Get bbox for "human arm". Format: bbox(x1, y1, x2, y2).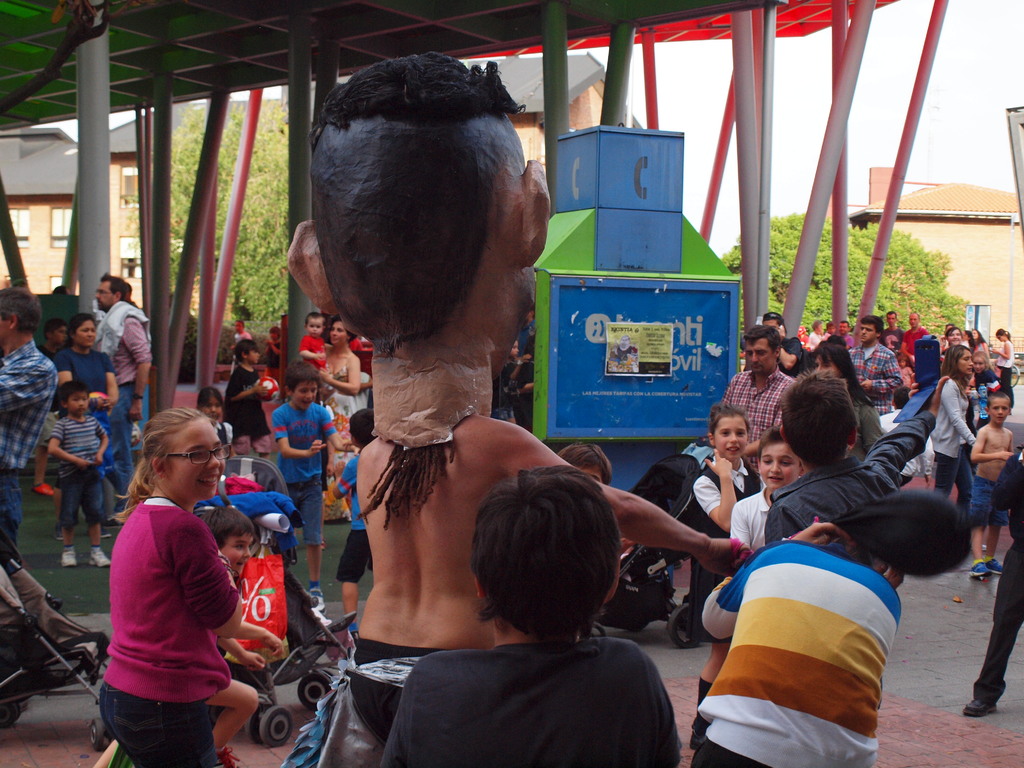
bbox(316, 356, 365, 401).
